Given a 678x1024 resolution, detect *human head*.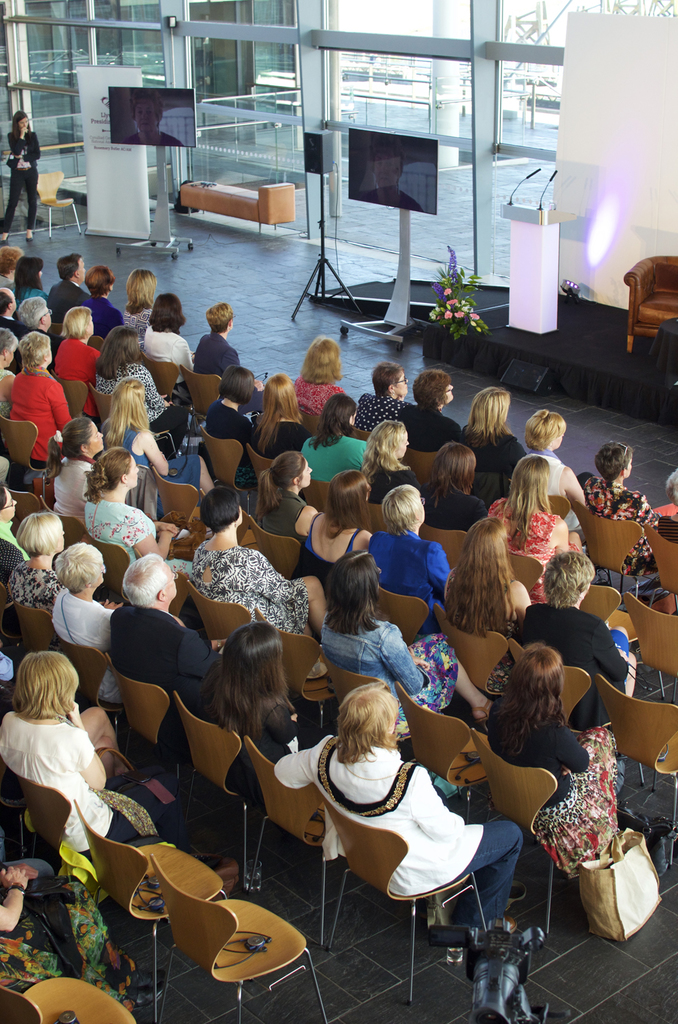
[x1=597, y1=440, x2=635, y2=481].
